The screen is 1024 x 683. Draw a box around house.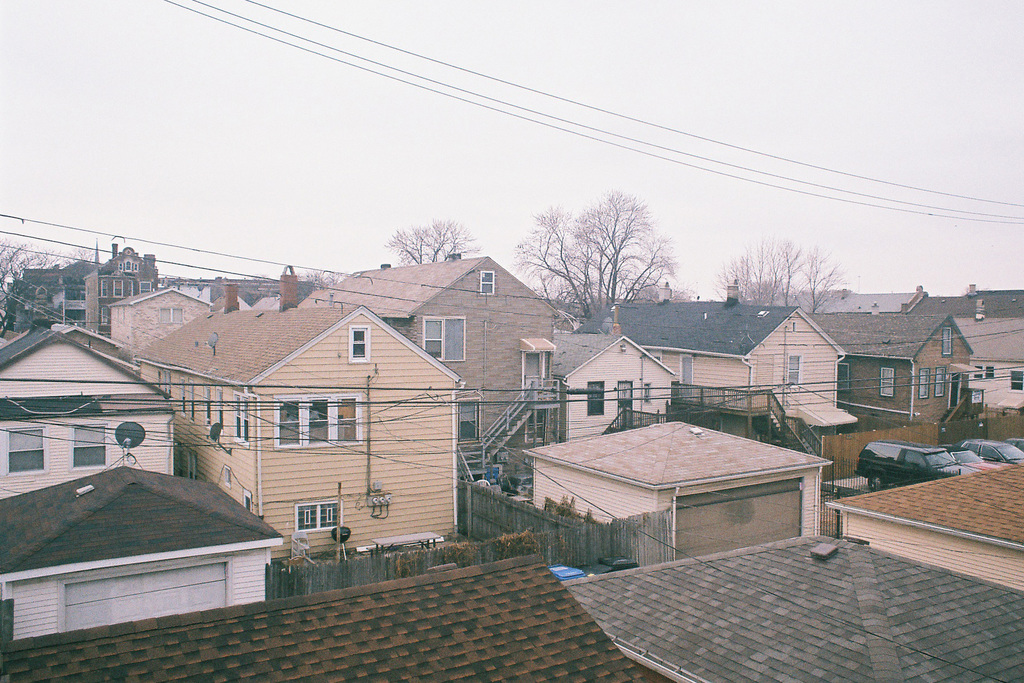
950, 280, 1023, 439.
